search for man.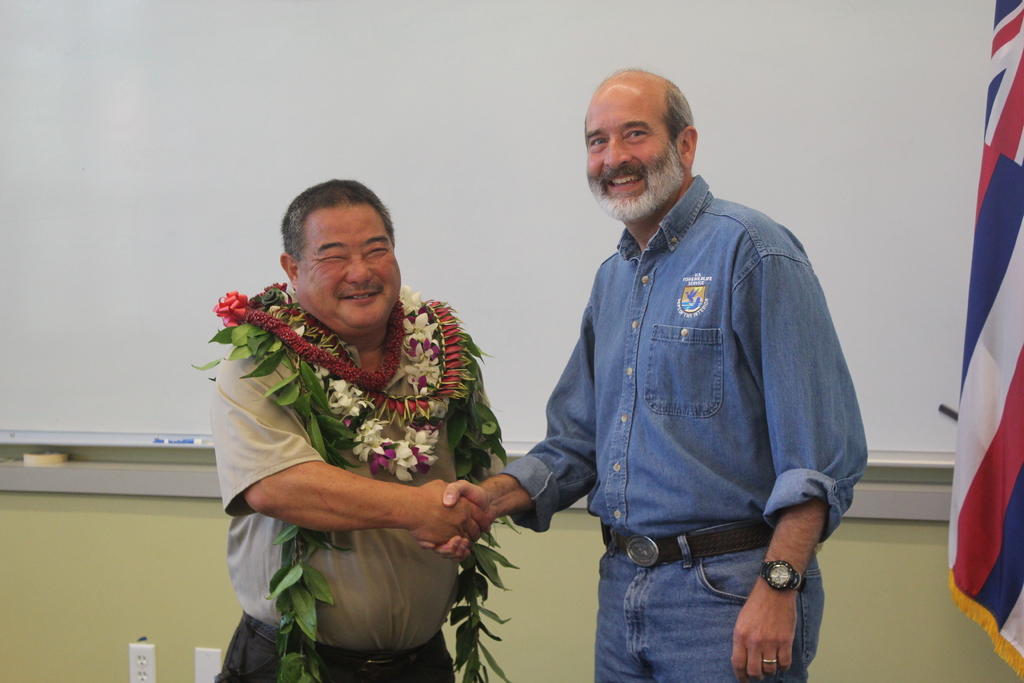
Found at left=204, top=177, right=502, bottom=682.
